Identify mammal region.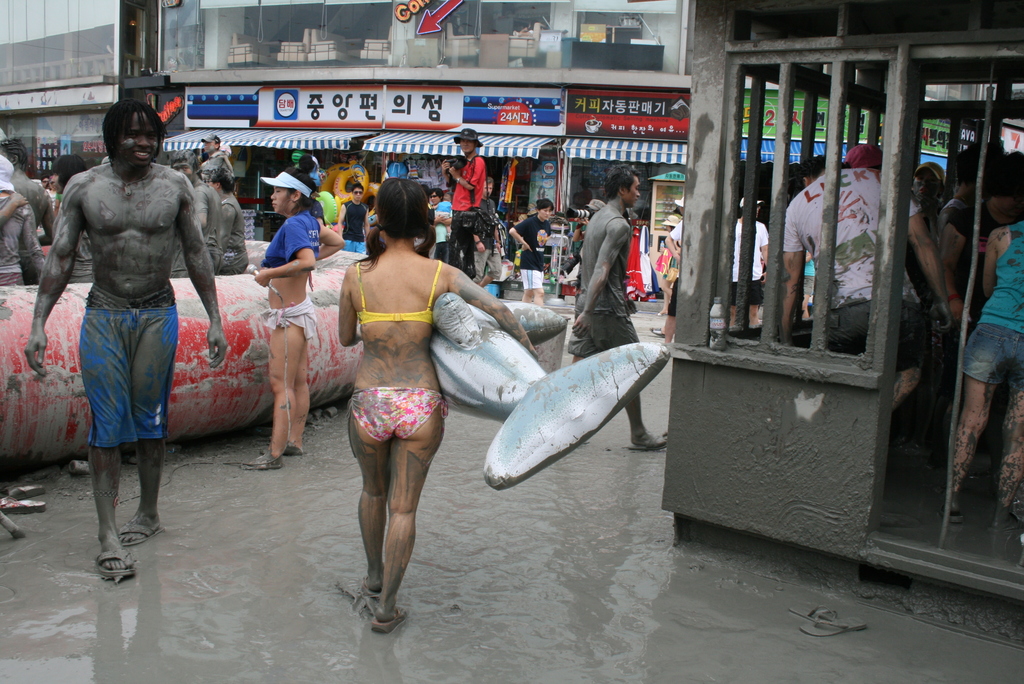
Region: 561 158 668 454.
